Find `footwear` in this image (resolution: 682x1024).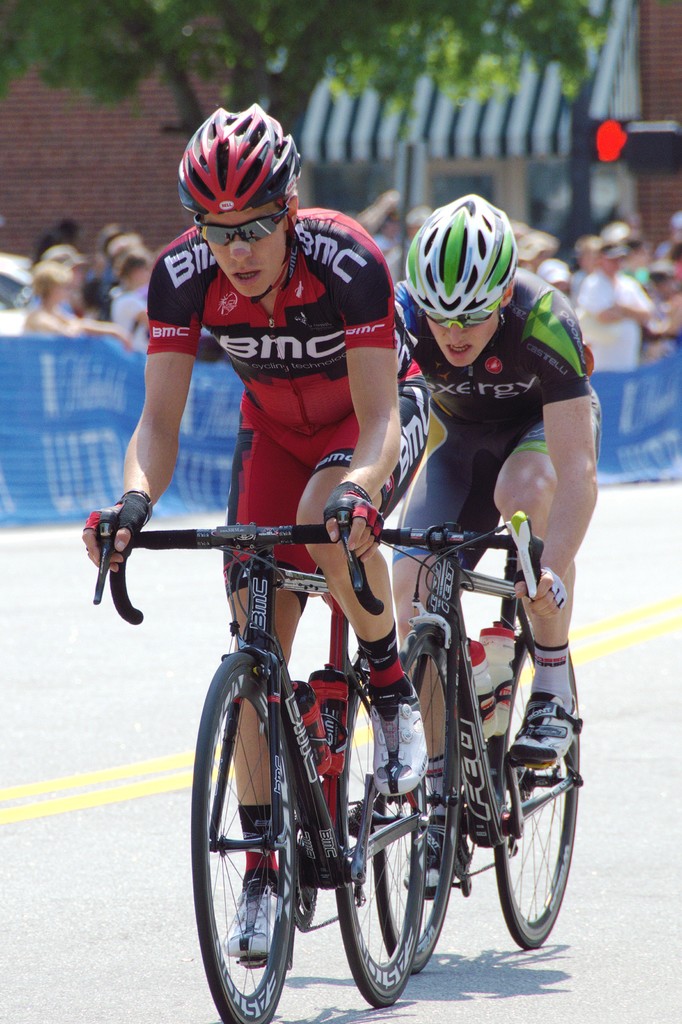
Rect(369, 675, 430, 797).
